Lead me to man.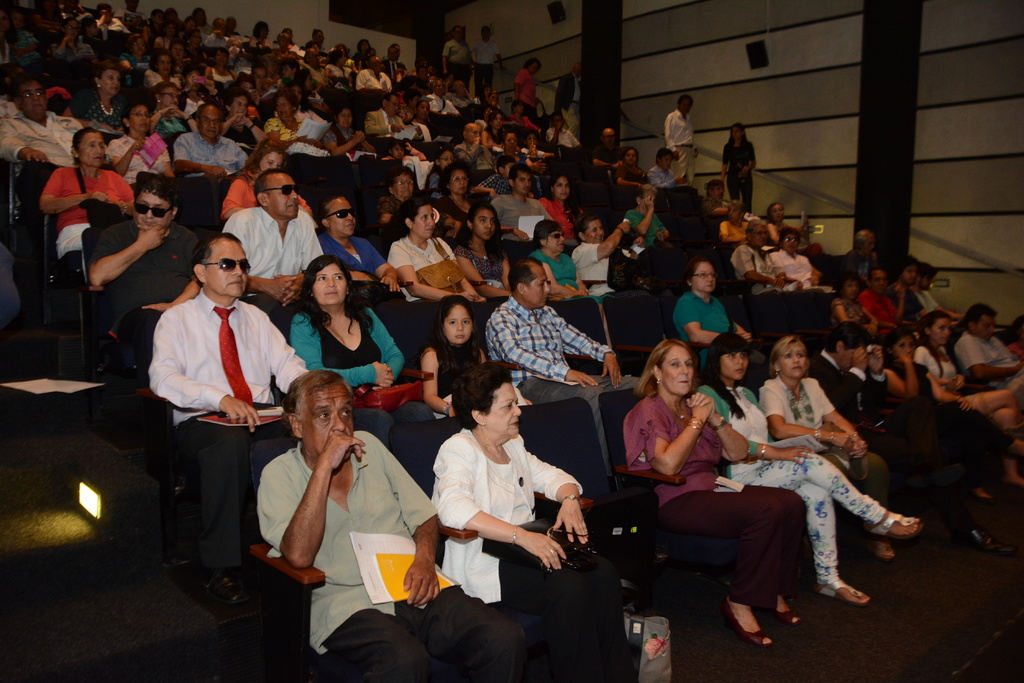
Lead to <box>886,255,931,325</box>.
